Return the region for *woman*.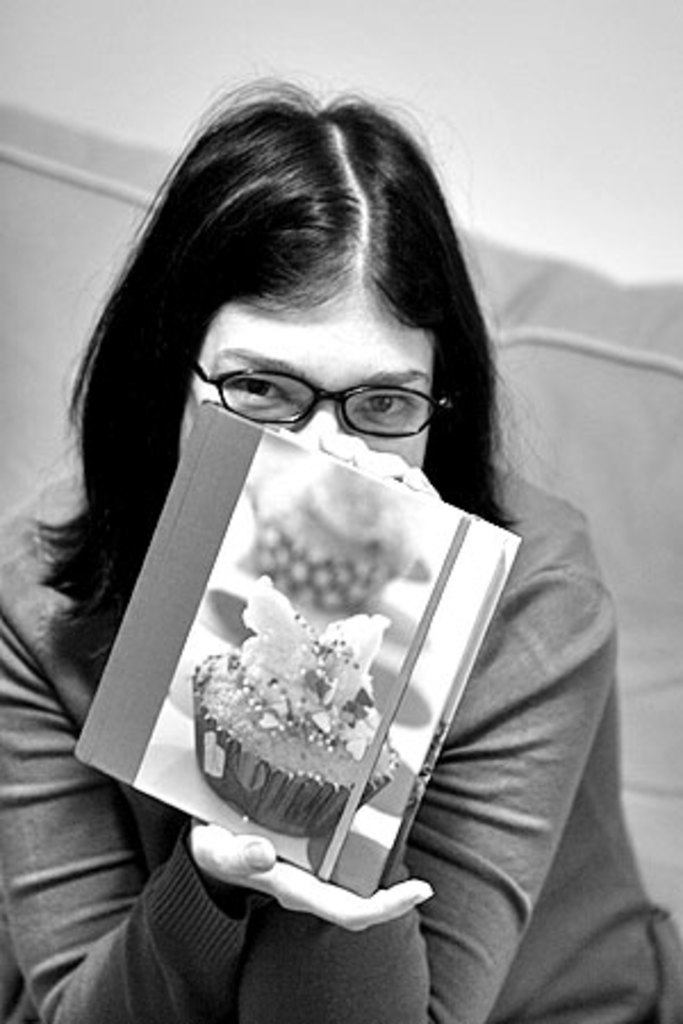
0 73 681 1022.
